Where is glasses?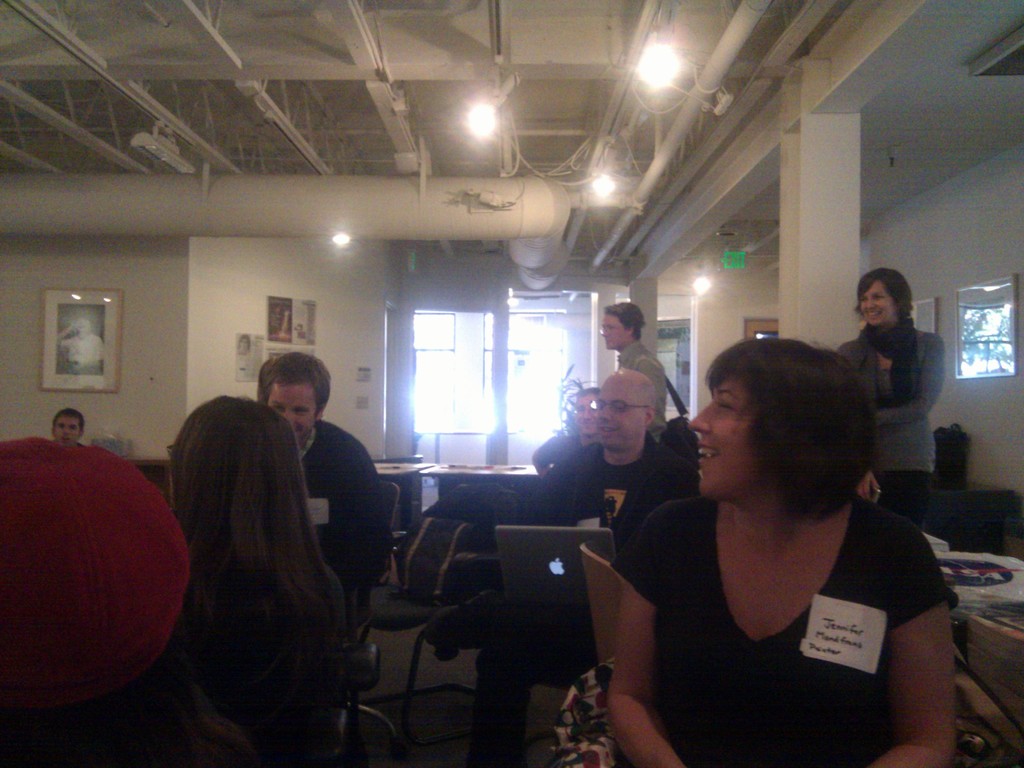
{"left": 593, "top": 397, "right": 648, "bottom": 419}.
